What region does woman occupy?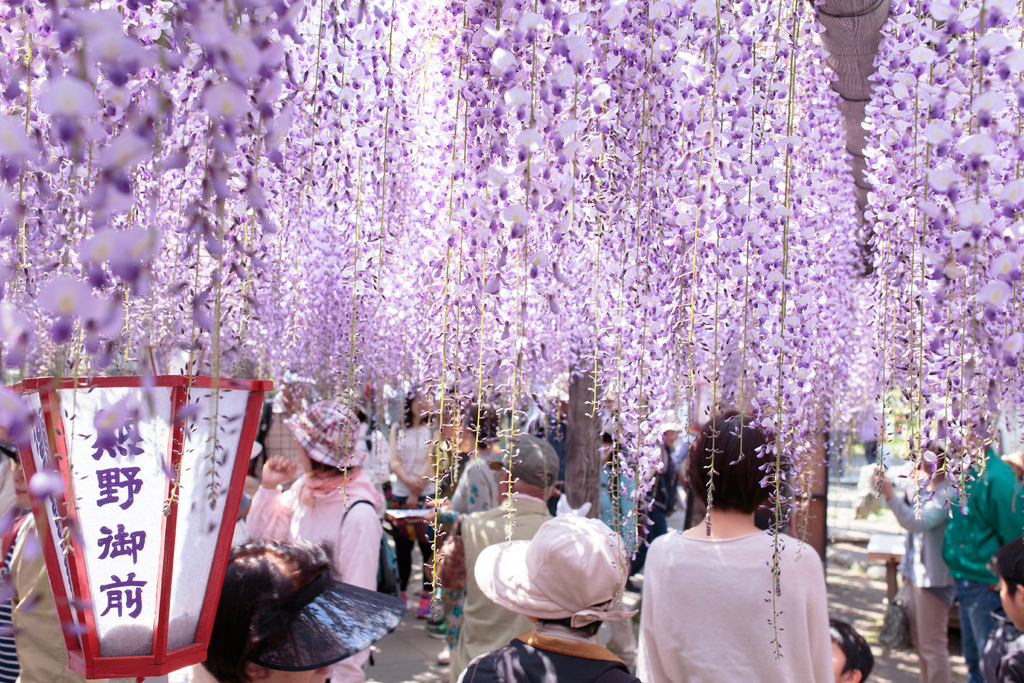
x1=383 y1=378 x2=440 y2=620.
